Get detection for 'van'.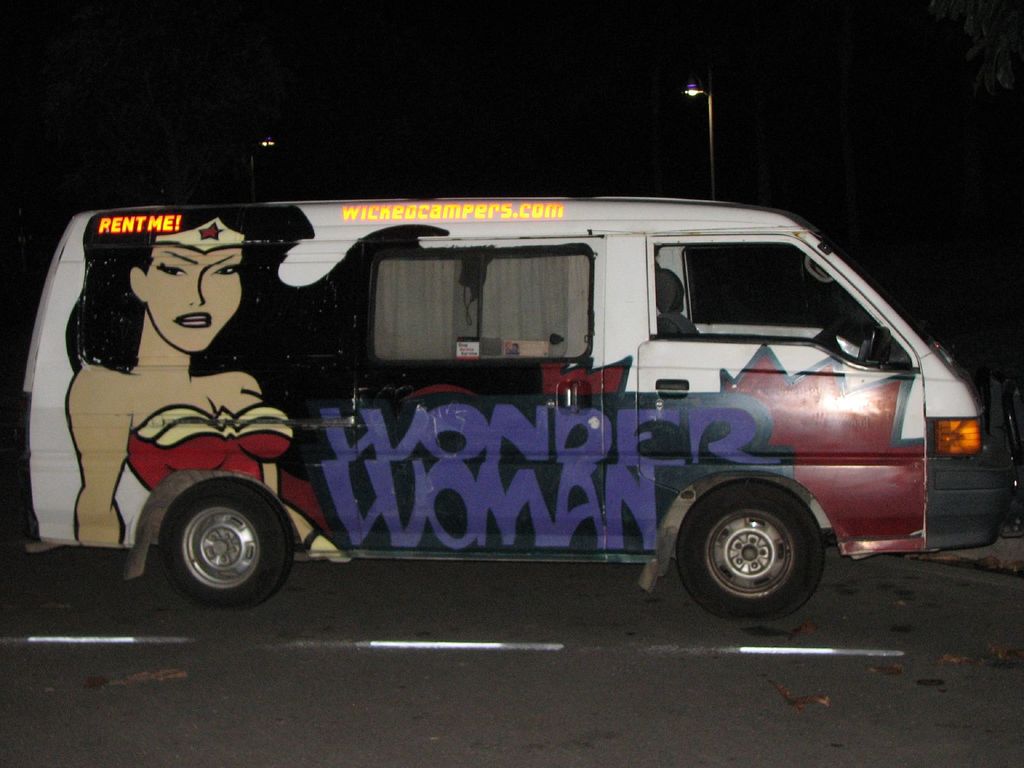
Detection: 12 195 1021 611.
